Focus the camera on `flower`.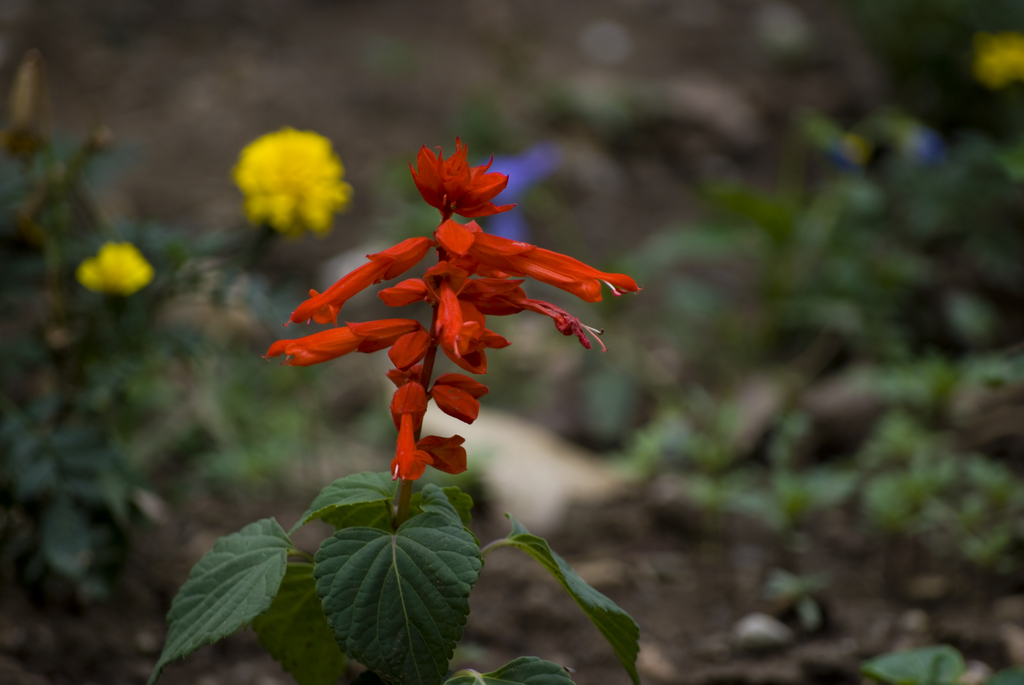
Focus region: select_region(292, 132, 604, 439).
